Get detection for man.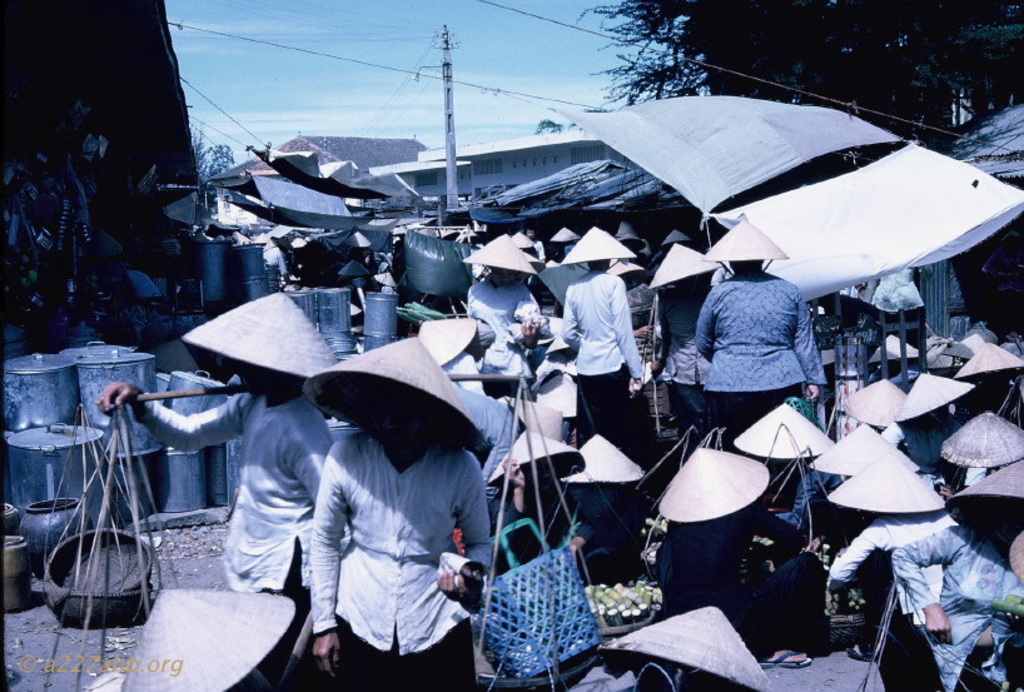
Detection: crop(652, 448, 829, 673).
